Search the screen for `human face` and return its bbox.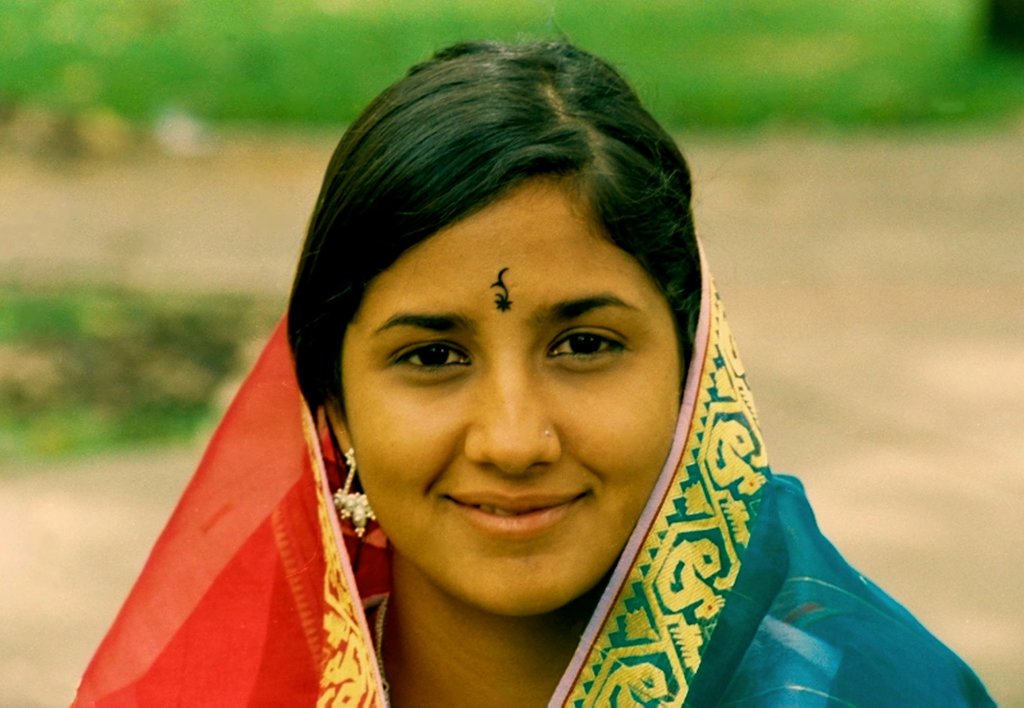
Found: x1=341, y1=189, x2=682, y2=615.
